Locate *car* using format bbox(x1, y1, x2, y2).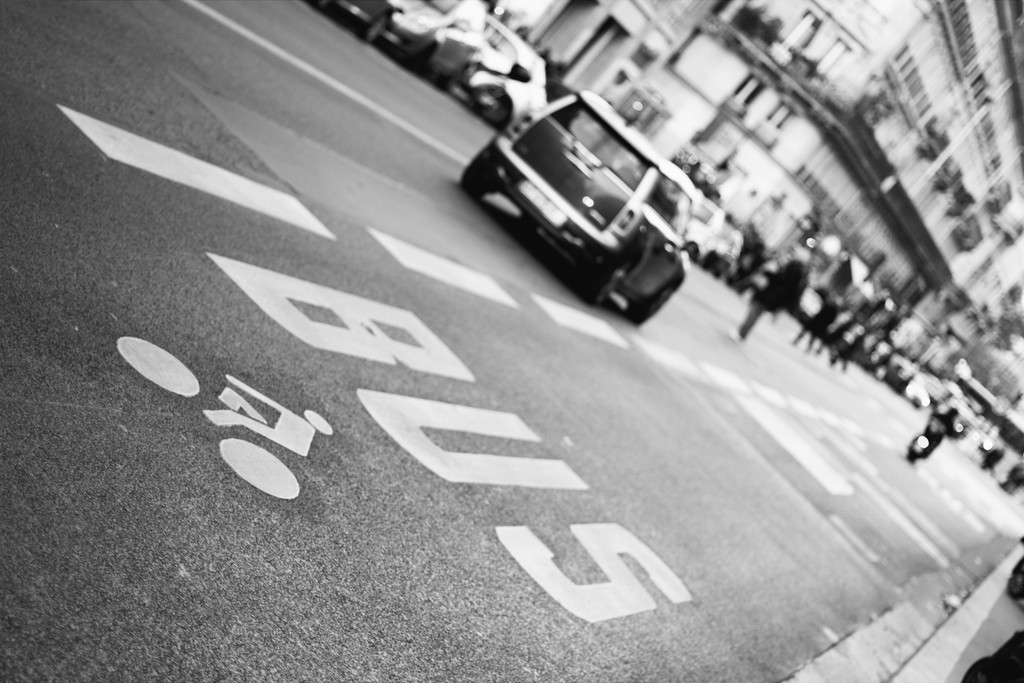
bbox(475, 15, 530, 119).
